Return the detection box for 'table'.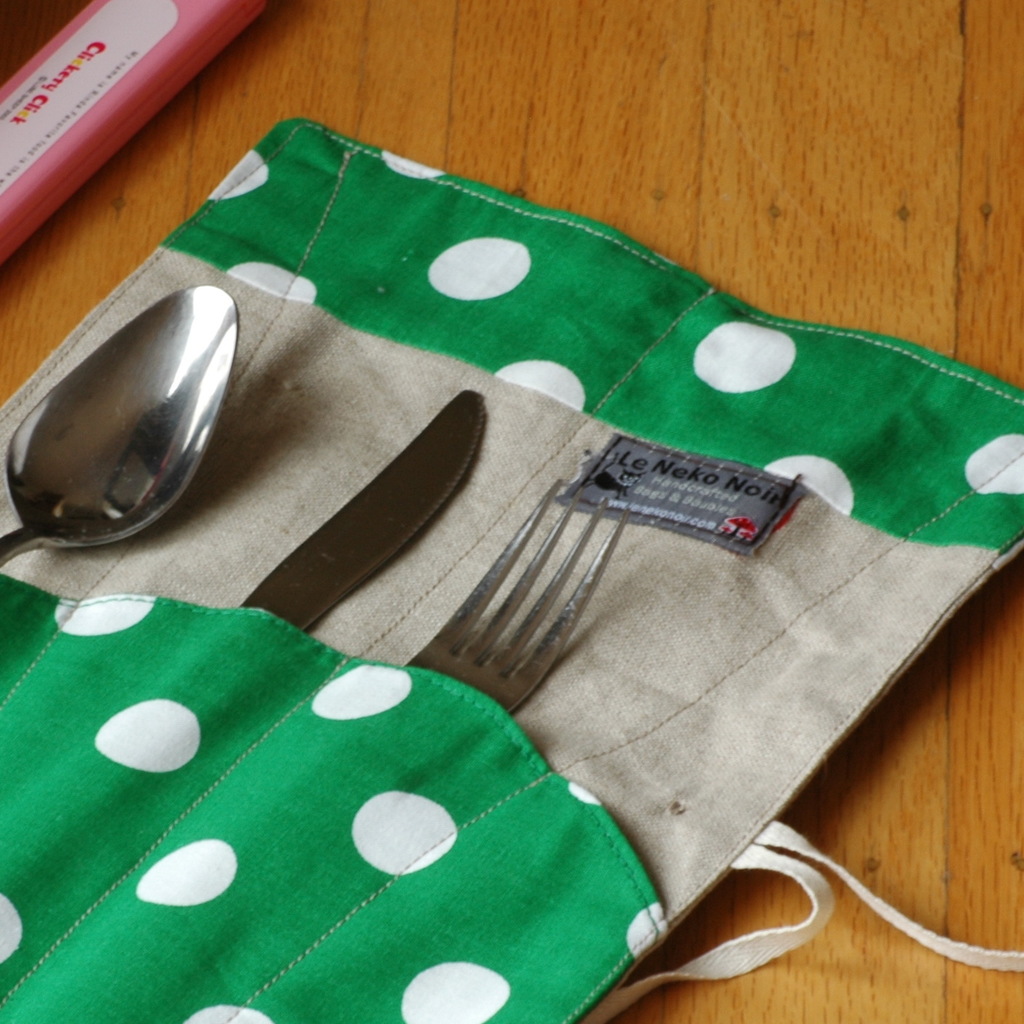
rect(0, 0, 1023, 1023).
